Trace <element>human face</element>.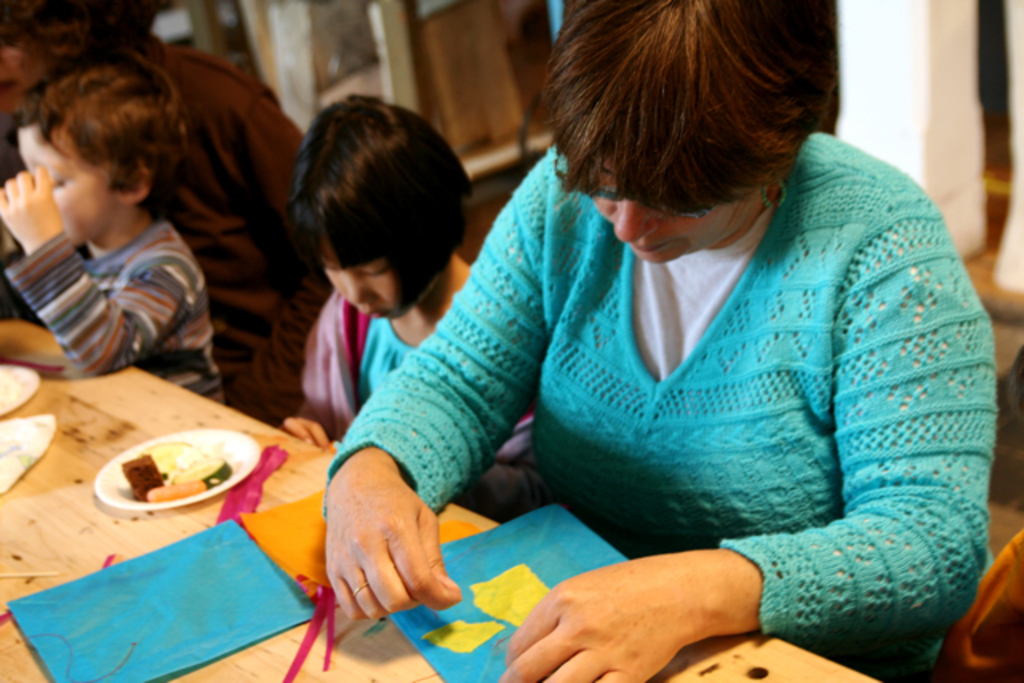
Traced to locate(18, 117, 115, 242).
